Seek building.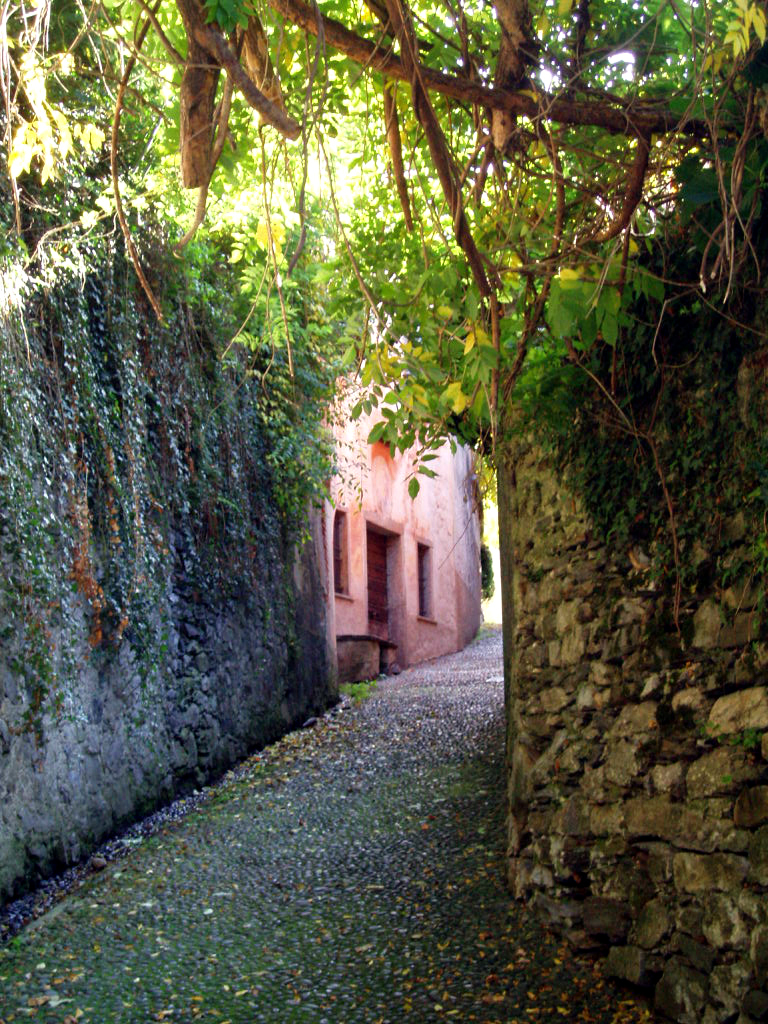
331/361/489/682.
